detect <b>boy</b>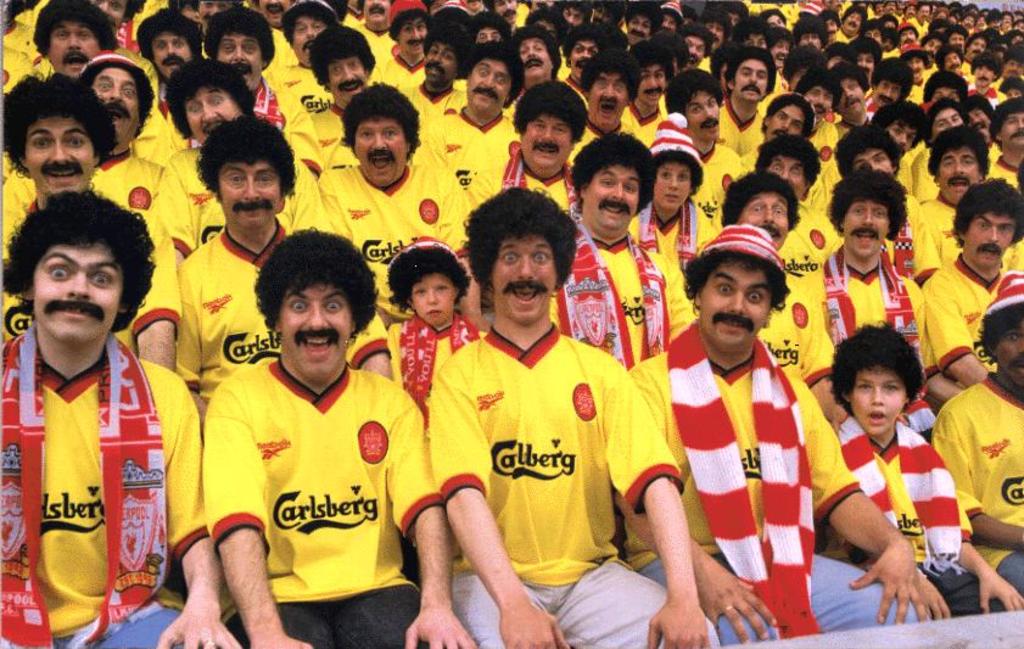
BBox(830, 315, 1023, 614)
